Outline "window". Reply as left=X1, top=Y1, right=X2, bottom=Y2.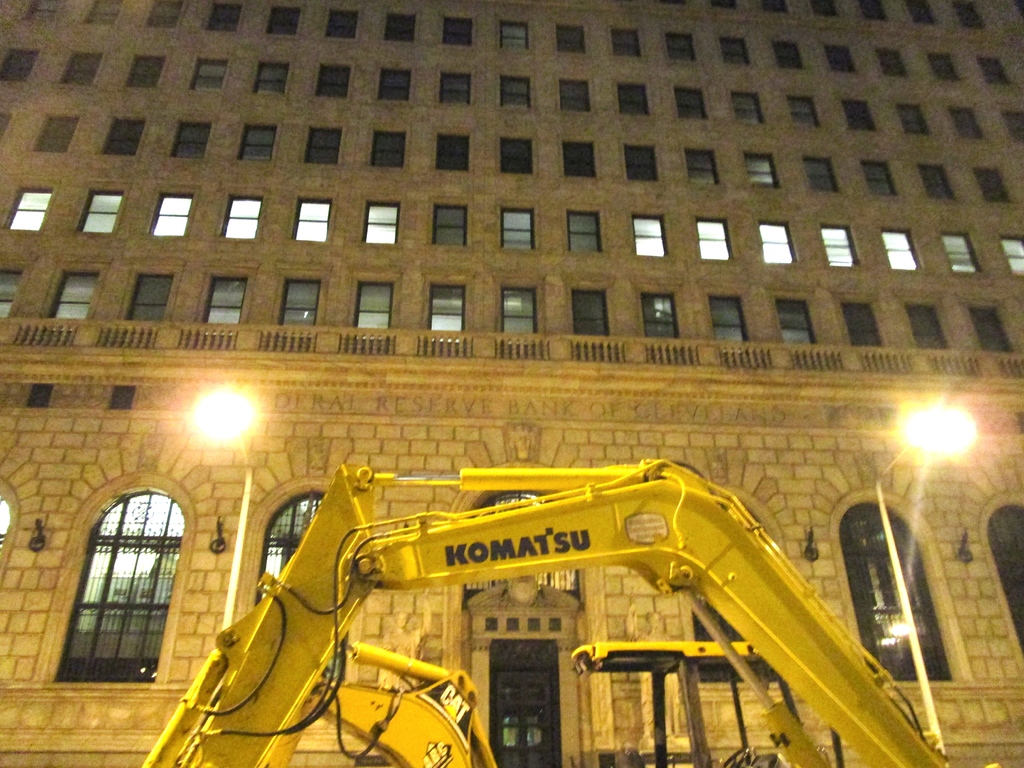
left=305, top=127, right=344, bottom=161.
